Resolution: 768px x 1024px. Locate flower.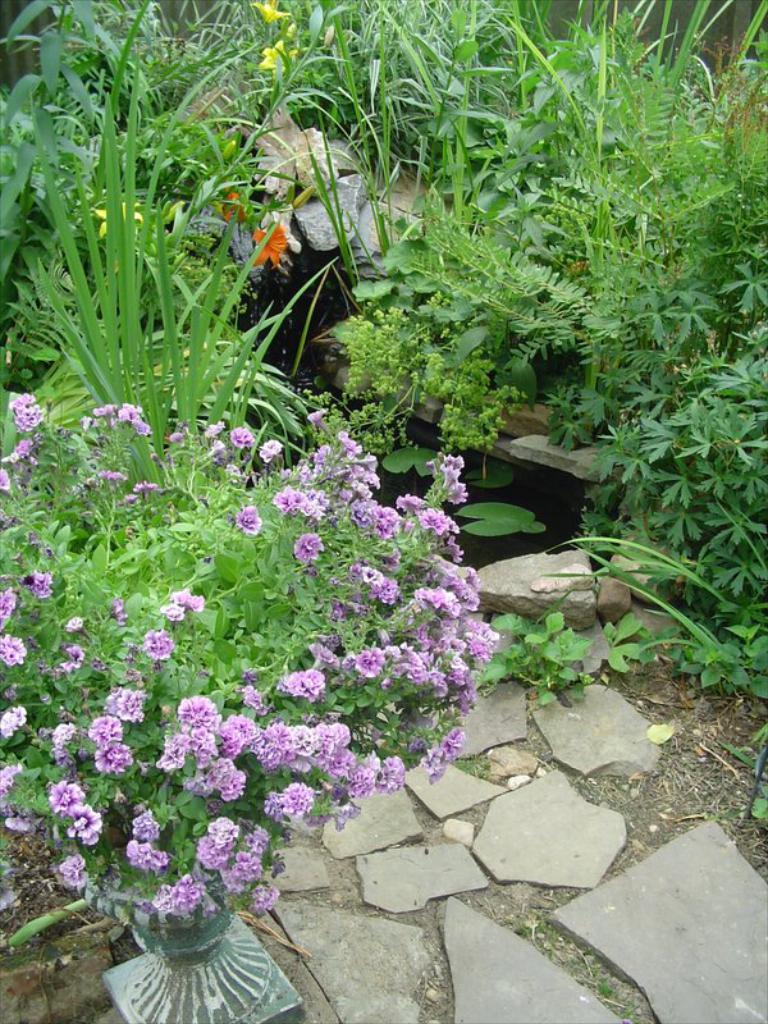
[left=274, top=771, right=316, bottom=817].
